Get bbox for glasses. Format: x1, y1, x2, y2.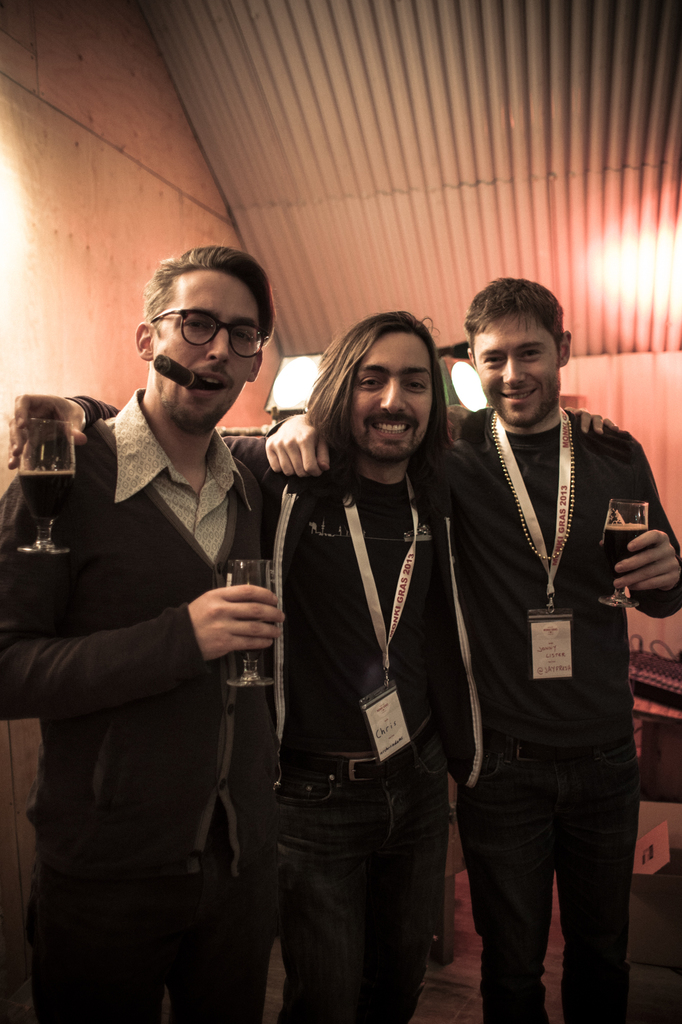
139, 305, 267, 362.
